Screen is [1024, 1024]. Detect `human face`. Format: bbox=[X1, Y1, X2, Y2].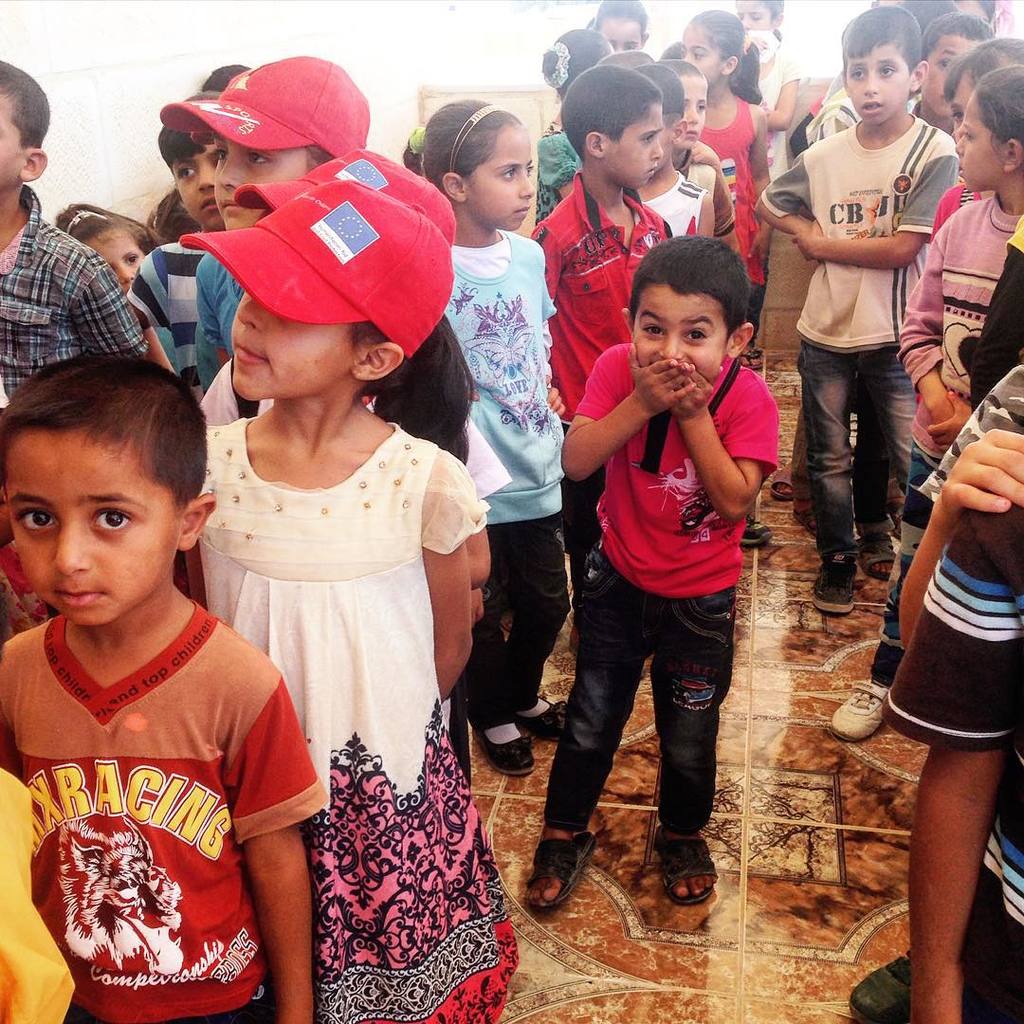
bbox=[632, 284, 735, 389].
